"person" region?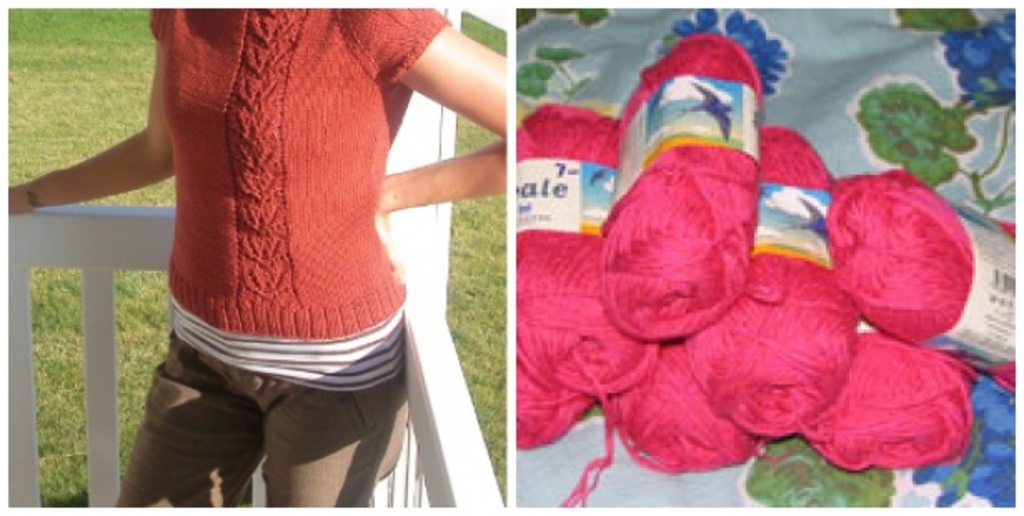
28, 0, 516, 513
